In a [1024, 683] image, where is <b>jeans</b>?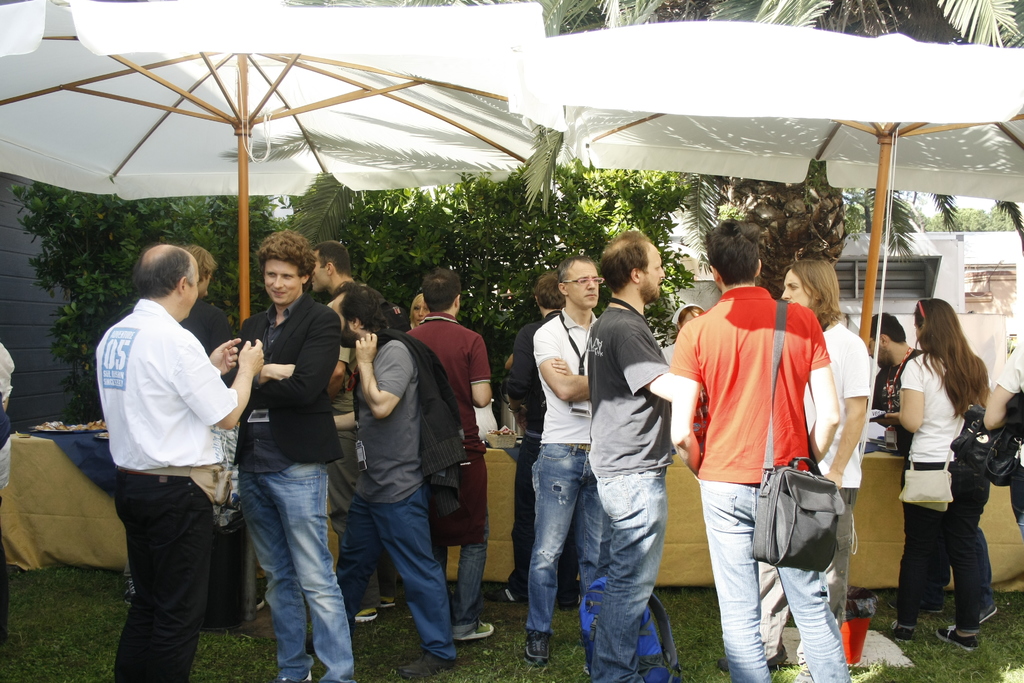
left=692, top=482, right=851, bottom=682.
